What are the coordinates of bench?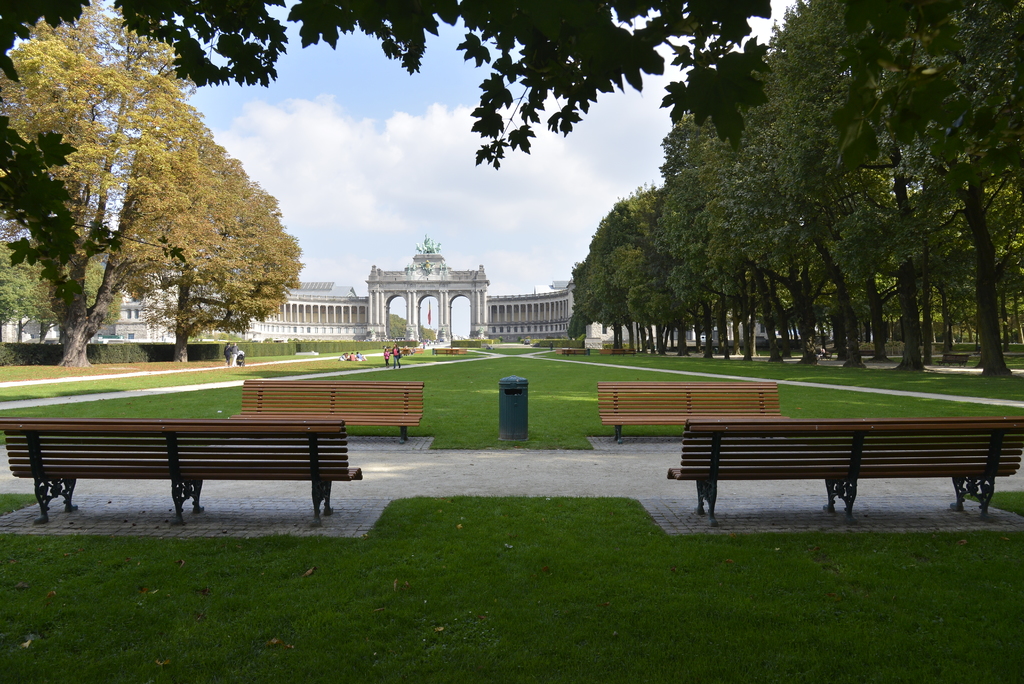
detection(563, 348, 591, 359).
